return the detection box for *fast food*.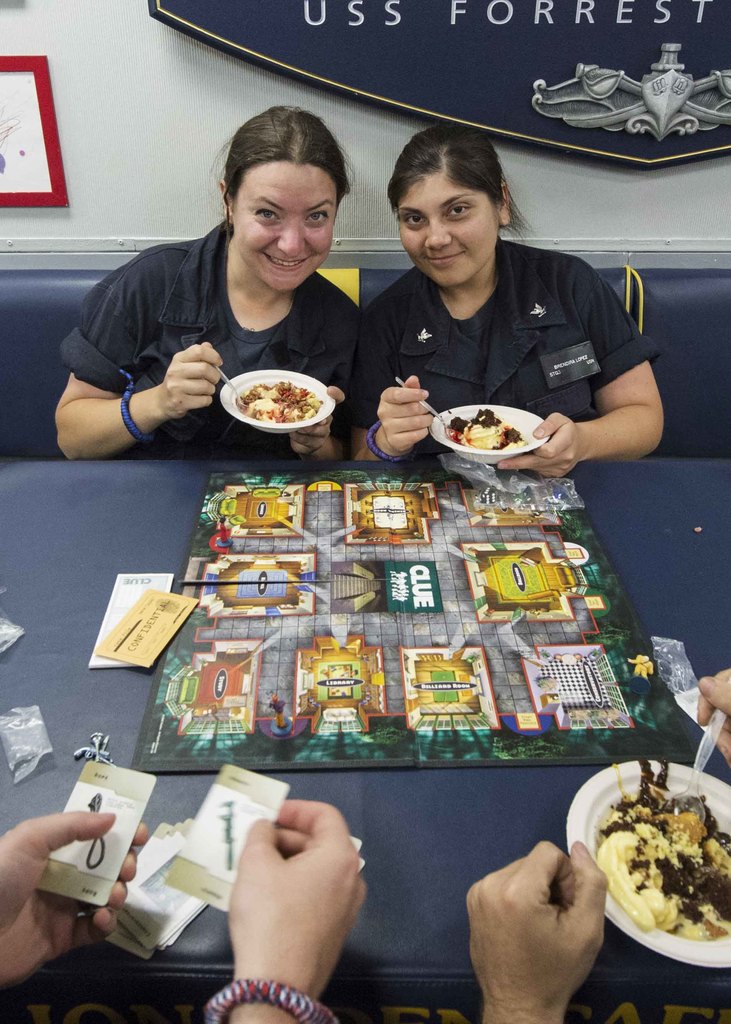
box(593, 766, 730, 943).
